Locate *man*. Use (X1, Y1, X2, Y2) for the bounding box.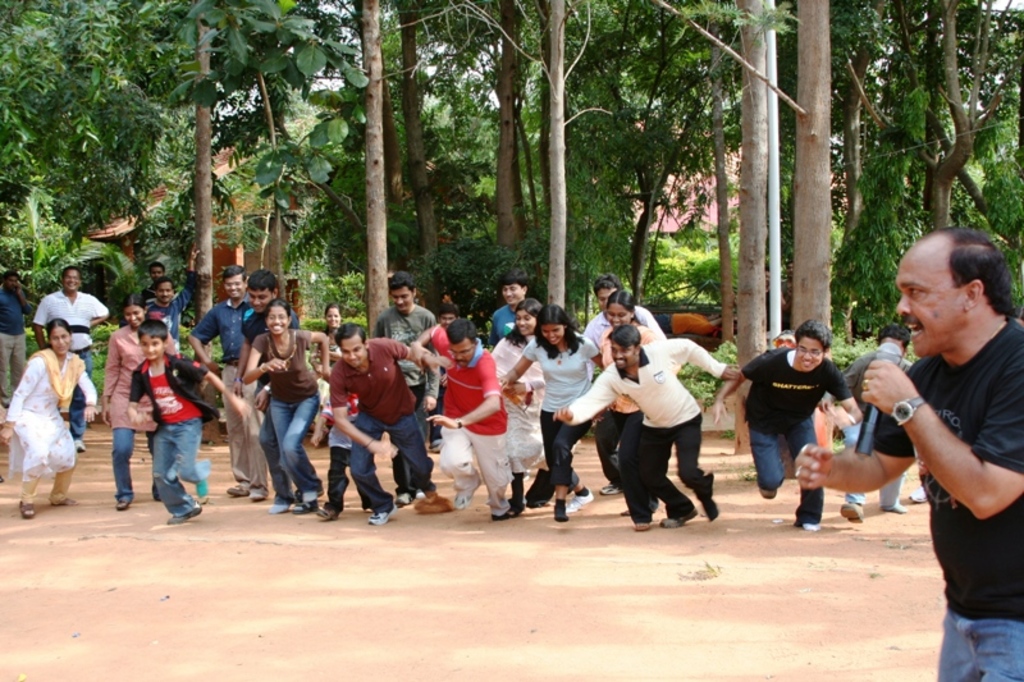
(580, 271, 672, 504).
